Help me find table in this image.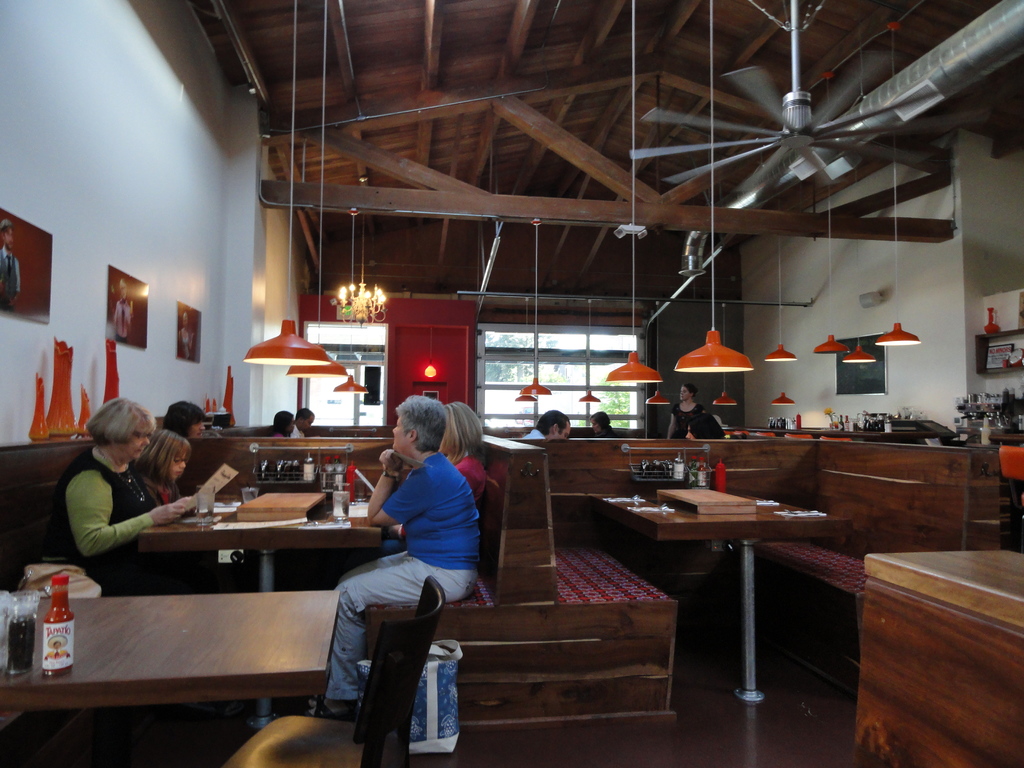
Found it: (left=136, top=493, right=382, bottom=729).
